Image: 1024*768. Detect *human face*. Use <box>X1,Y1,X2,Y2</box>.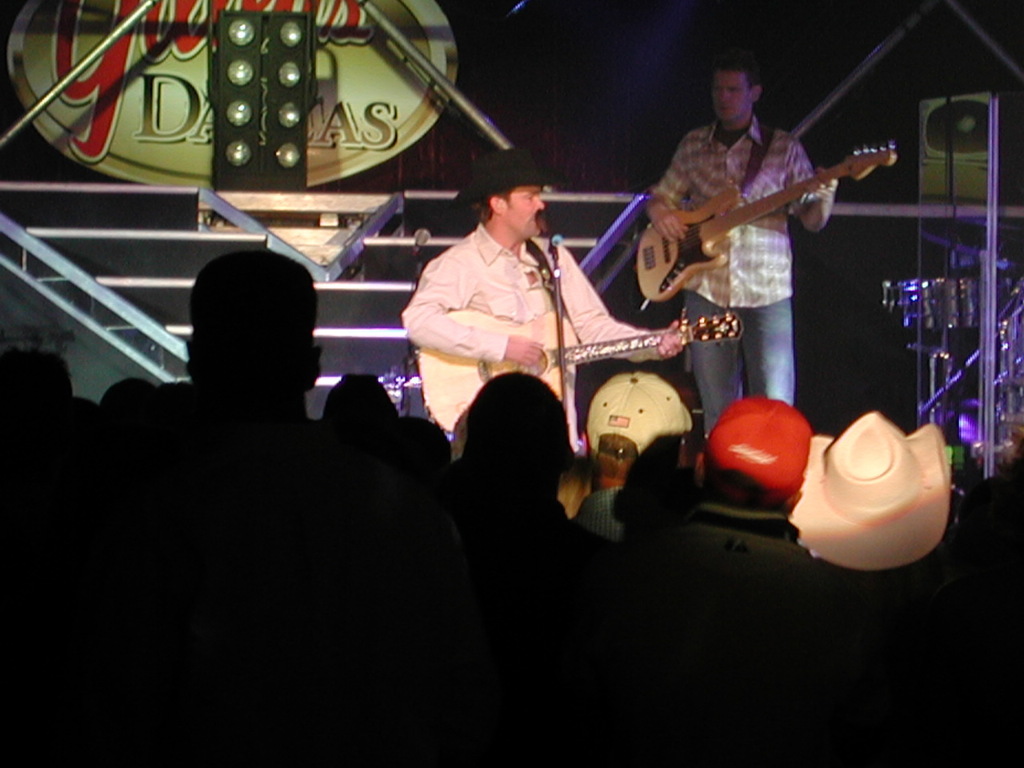
<box>707,62,750,120</box>.
